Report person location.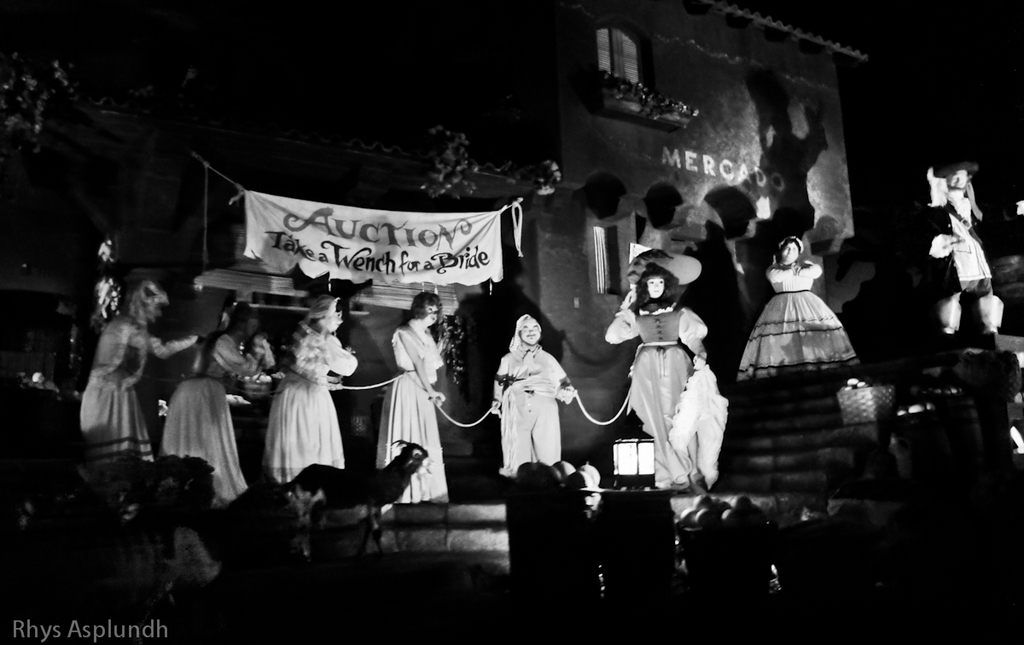
Report: left=264, top=296, right=353, bottom=482.
